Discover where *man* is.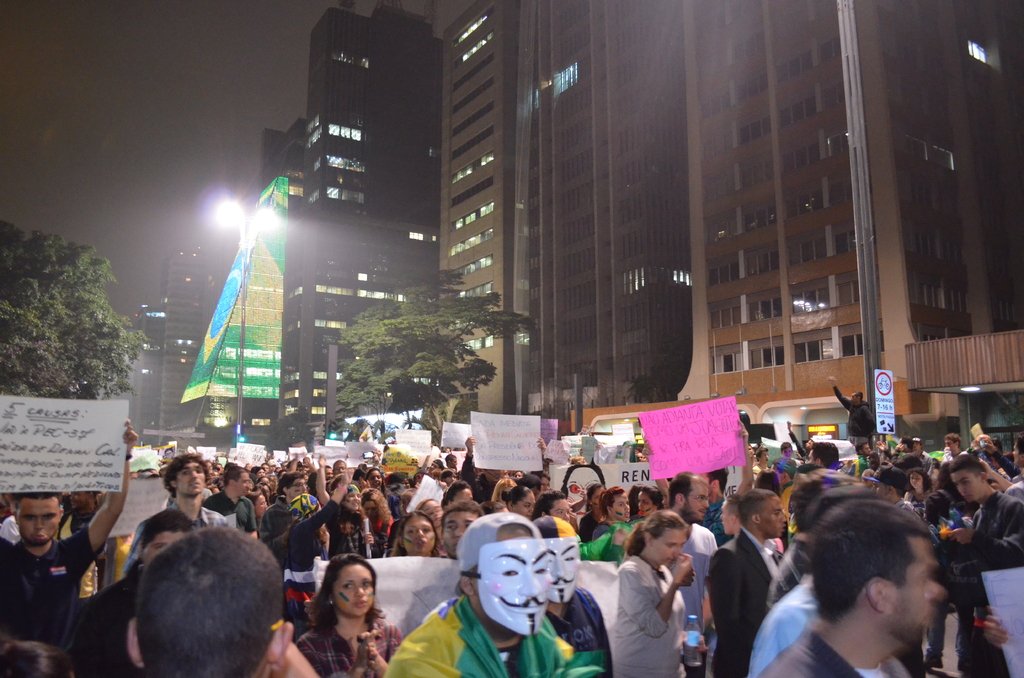
Discovered at bbox=[829, 375, 877, 455].
